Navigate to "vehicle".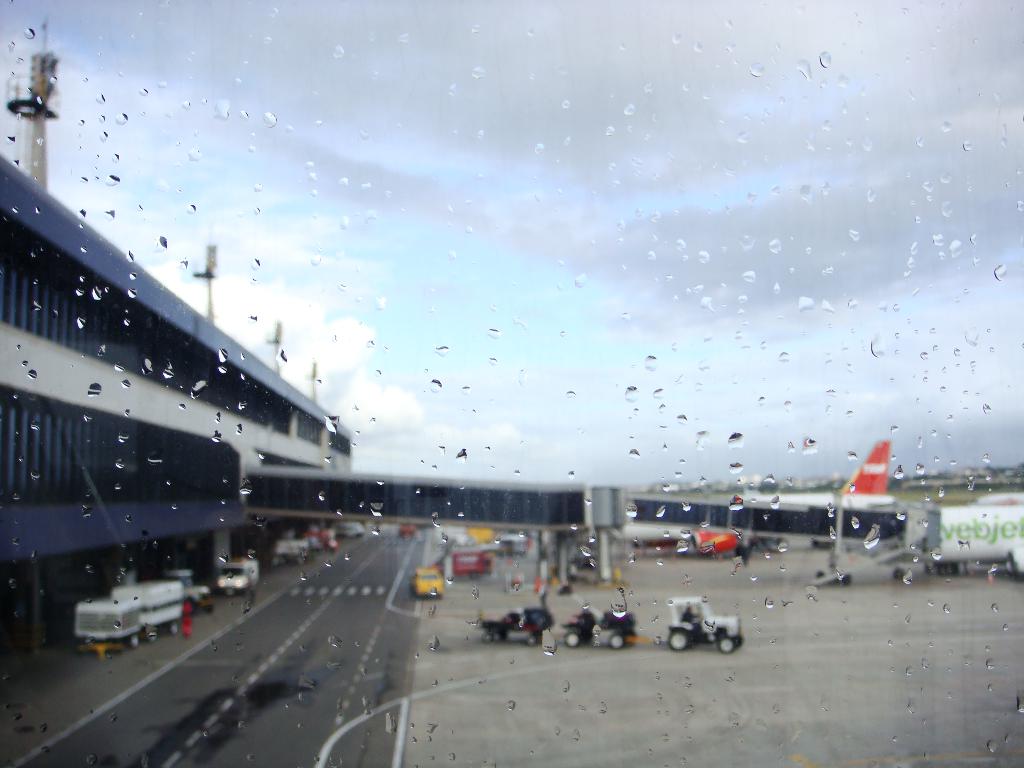
Navigation target: region(753, 437, 931, 509).
